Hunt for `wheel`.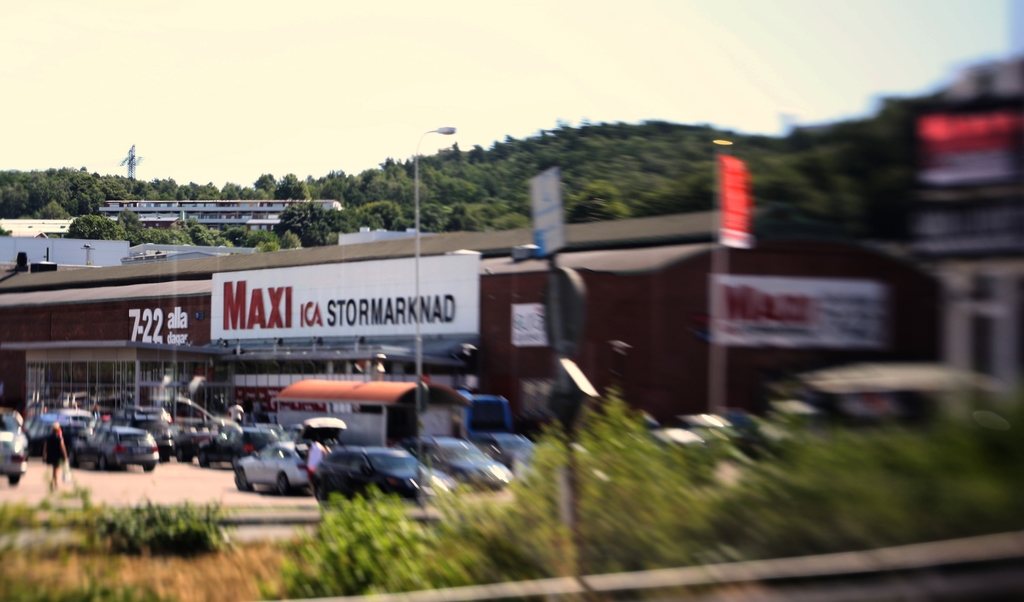
Hunted down at crop(276, 473, 287, 495).
